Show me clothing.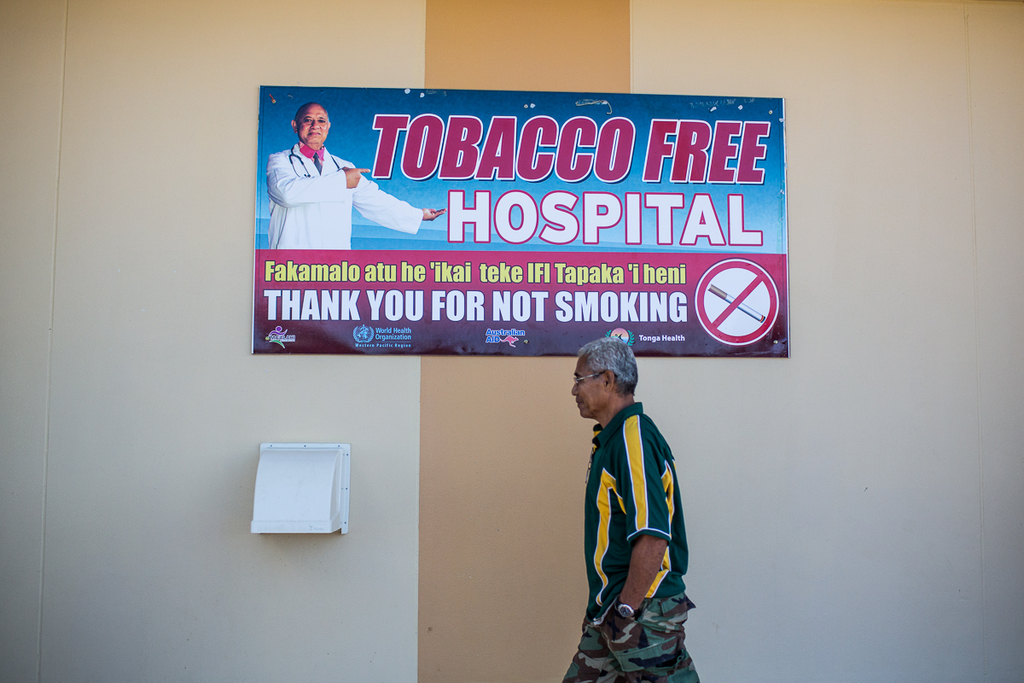
clothing is here: 268 135 427 253.
